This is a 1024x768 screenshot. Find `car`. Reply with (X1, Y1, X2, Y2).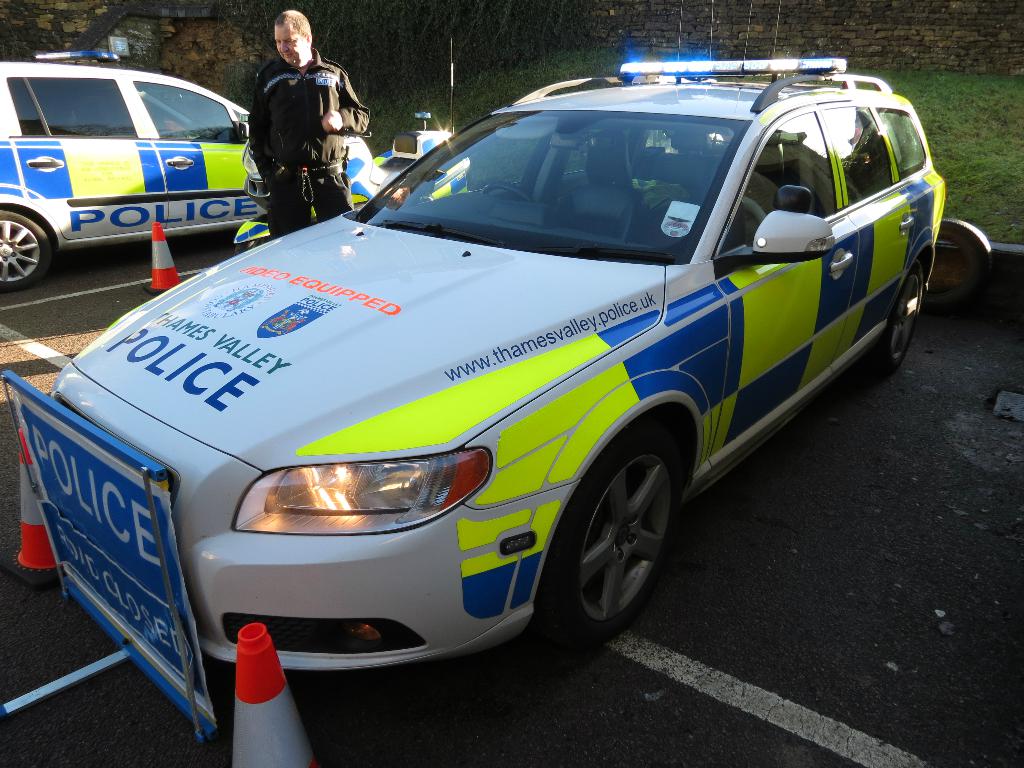
(0, 48, 373, 291).
